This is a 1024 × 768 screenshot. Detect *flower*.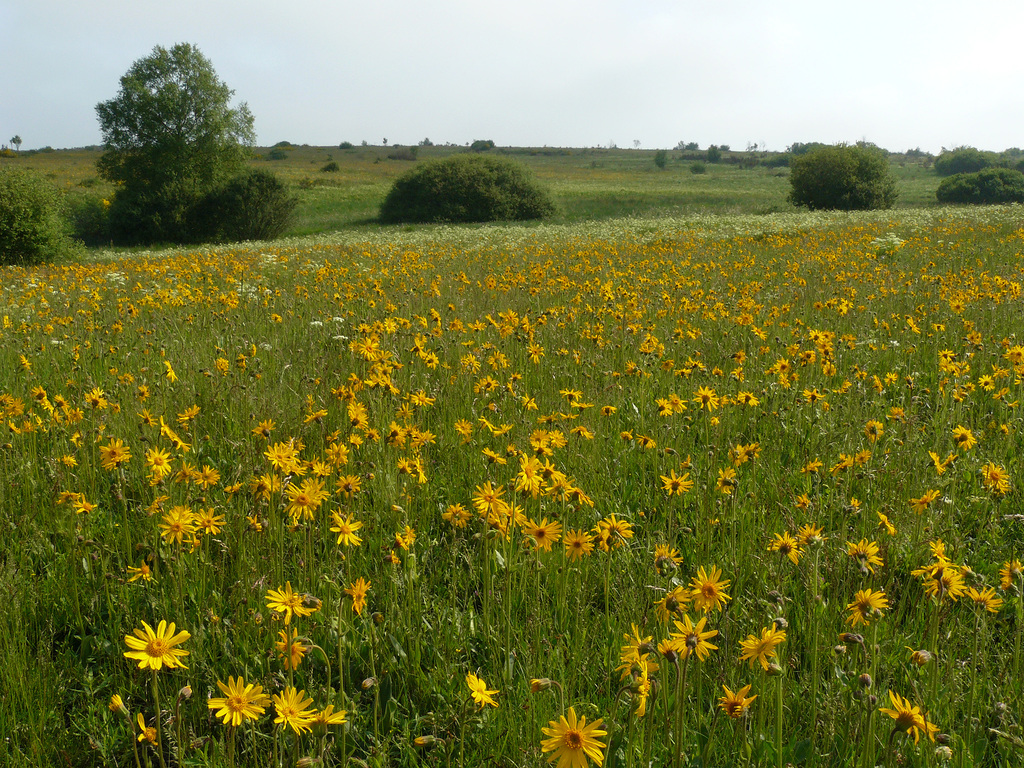
[120,560,155,582].
